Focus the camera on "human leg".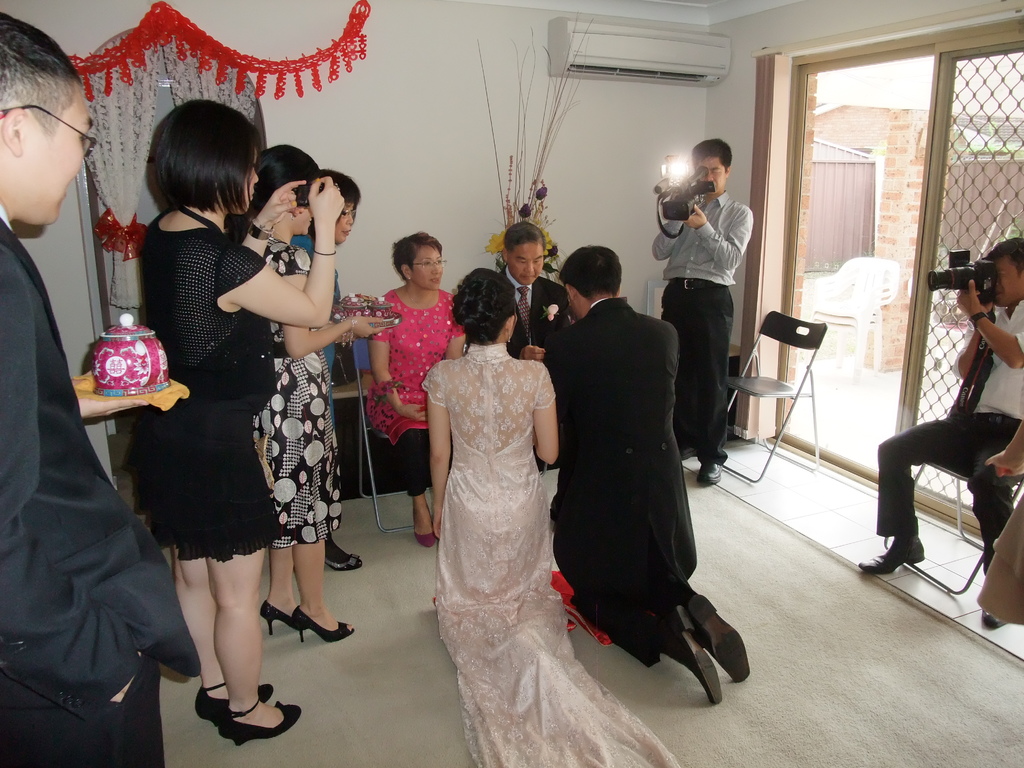
Focus region: left=660, top=278, right=692, bottom=430.
